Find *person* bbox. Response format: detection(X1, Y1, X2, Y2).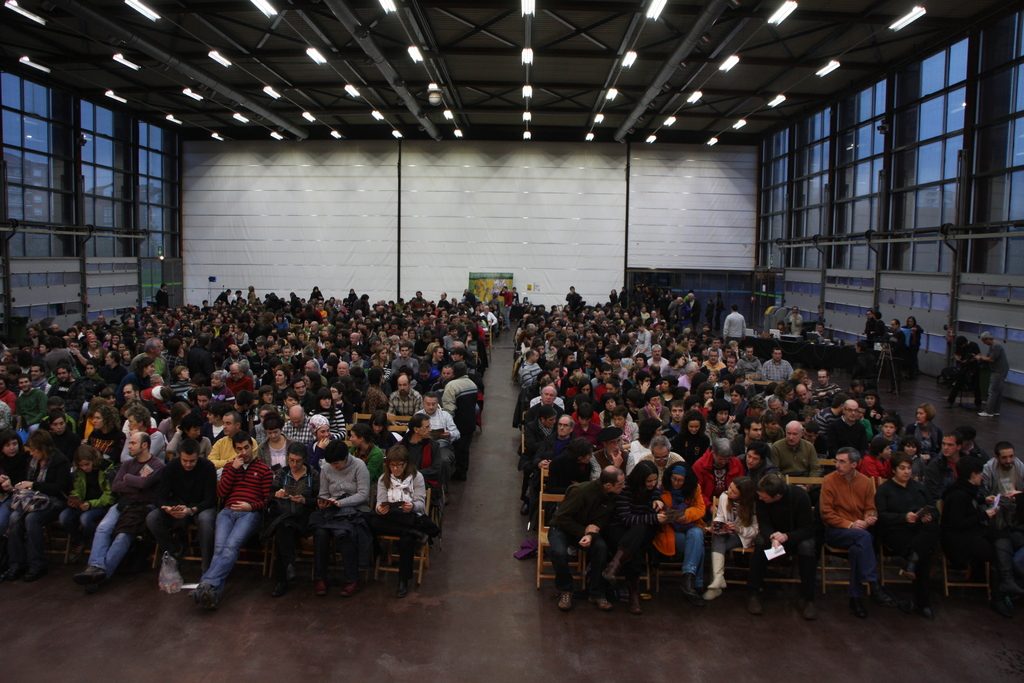
detection(790, 308, 802, 336).
